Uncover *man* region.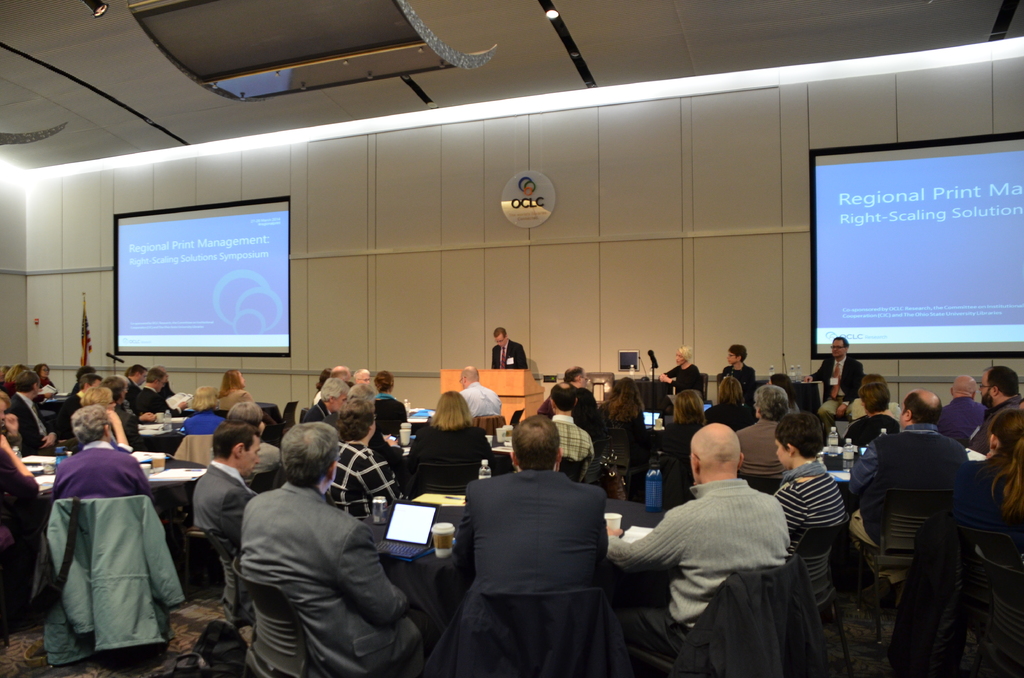
Uncovered: (188, 422, 259, 579).
